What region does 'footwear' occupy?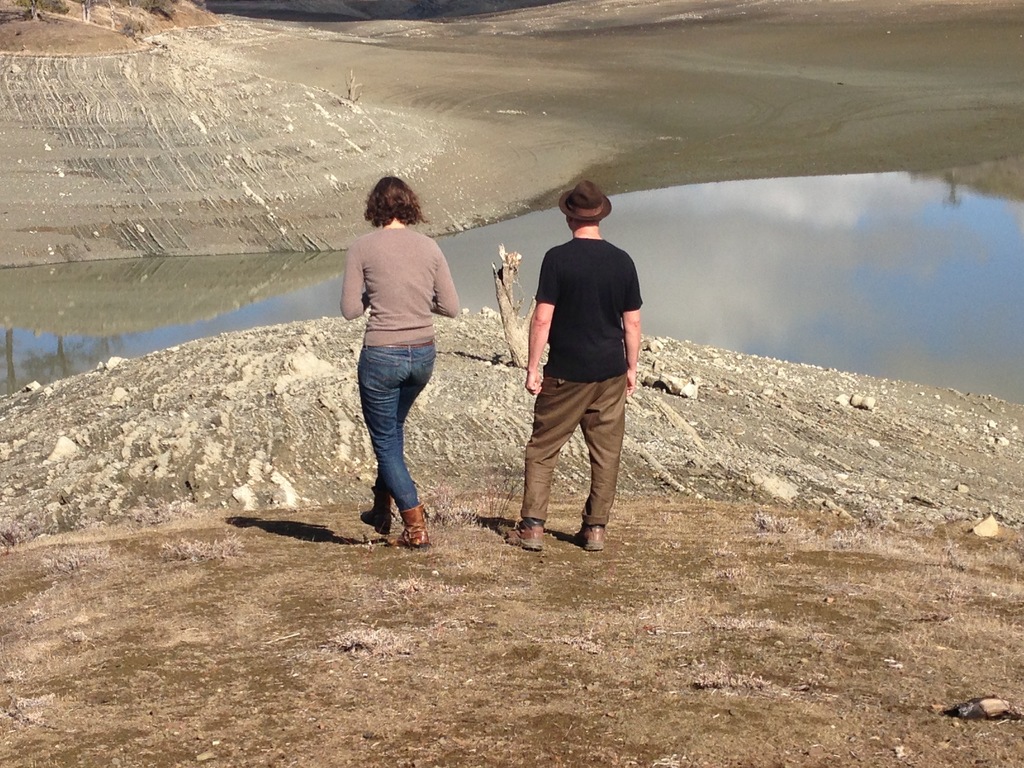
<box>358,505,394,537</box>.
